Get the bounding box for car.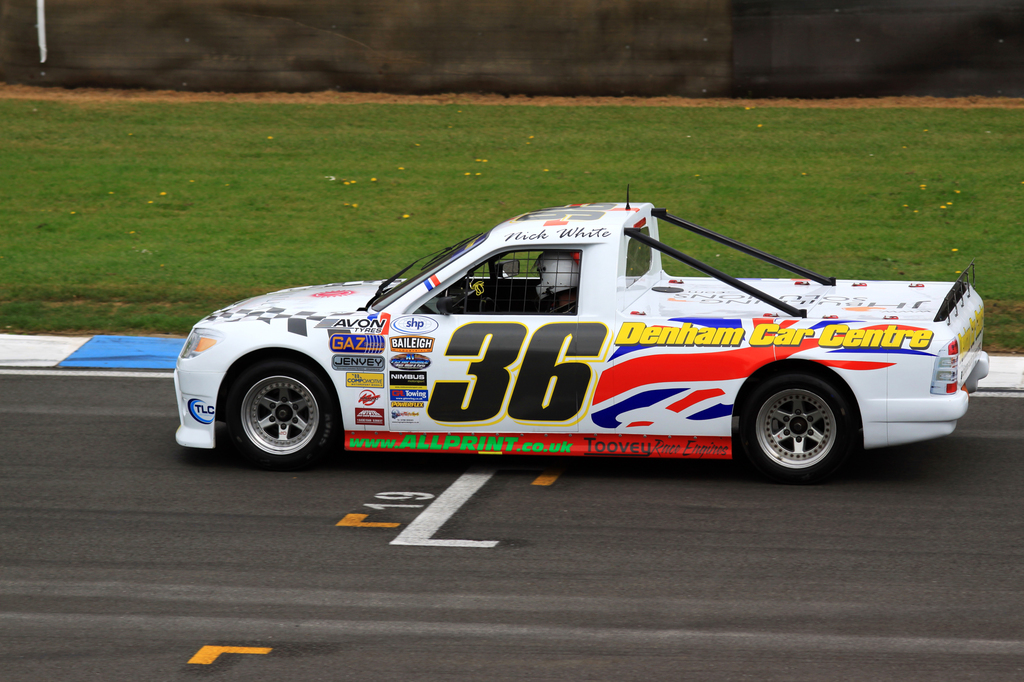
<region>174, 186, 990, 488</region>.
